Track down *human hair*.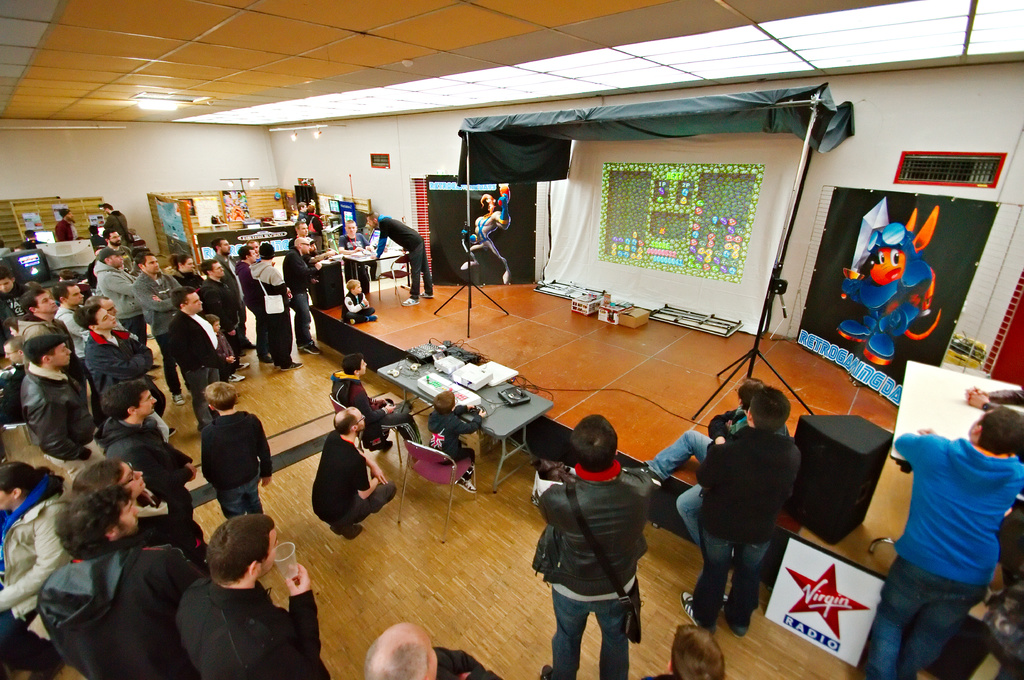
Tracked to [104,203,114,212].
